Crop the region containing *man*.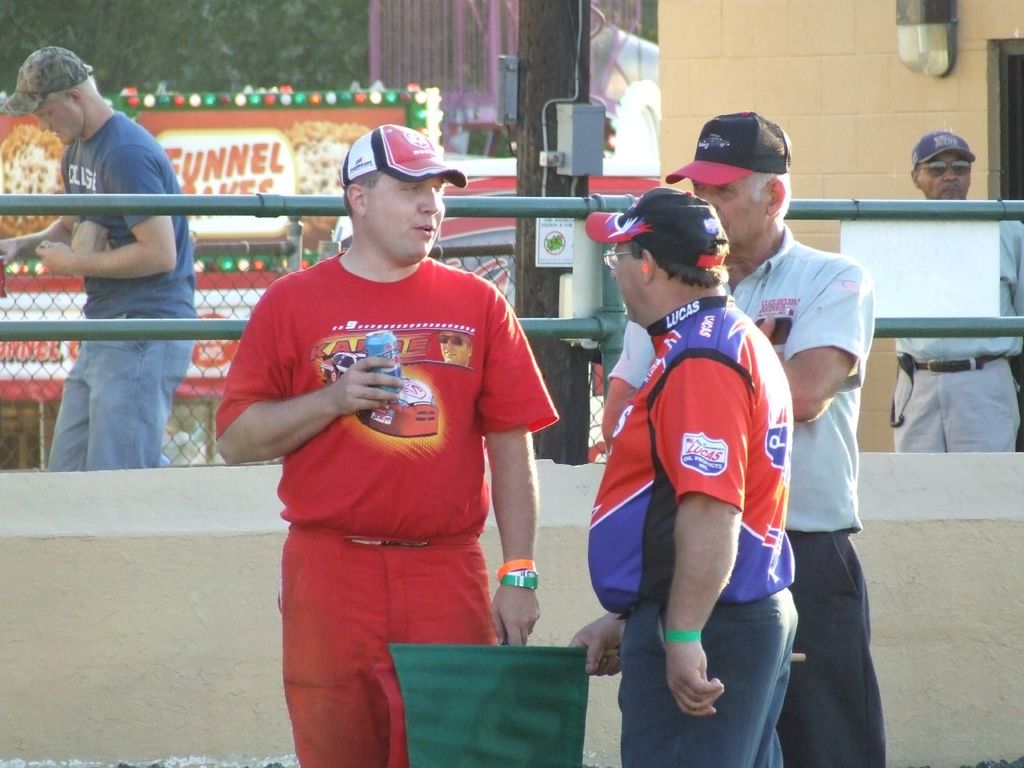
Crop region: box=[568, 184, 804, 767].
